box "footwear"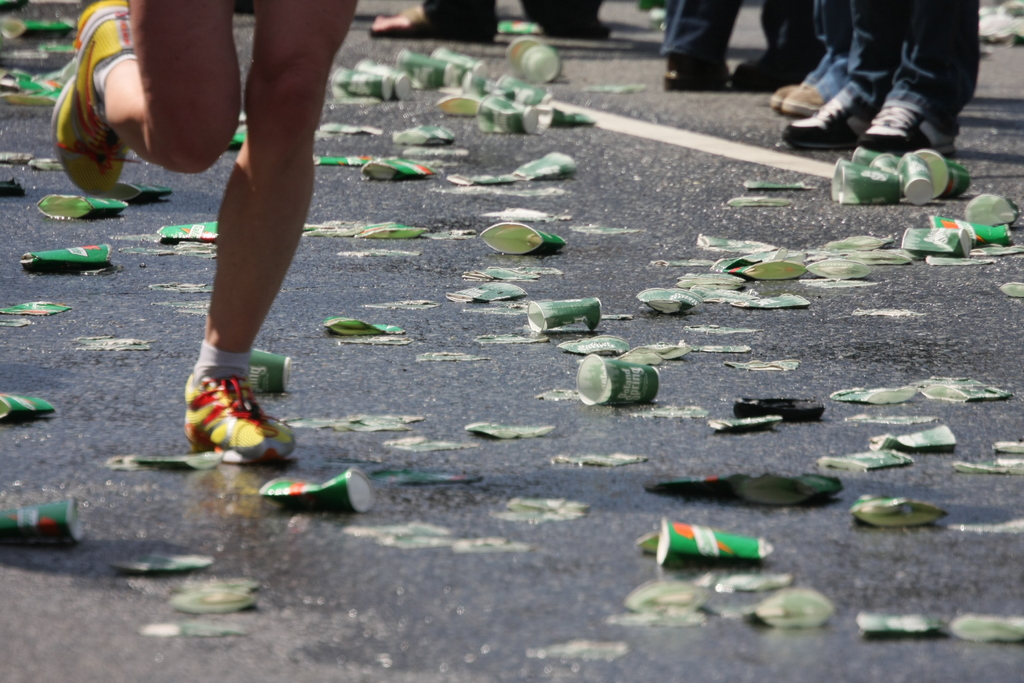
bbox(180, 384, 301, 466)
